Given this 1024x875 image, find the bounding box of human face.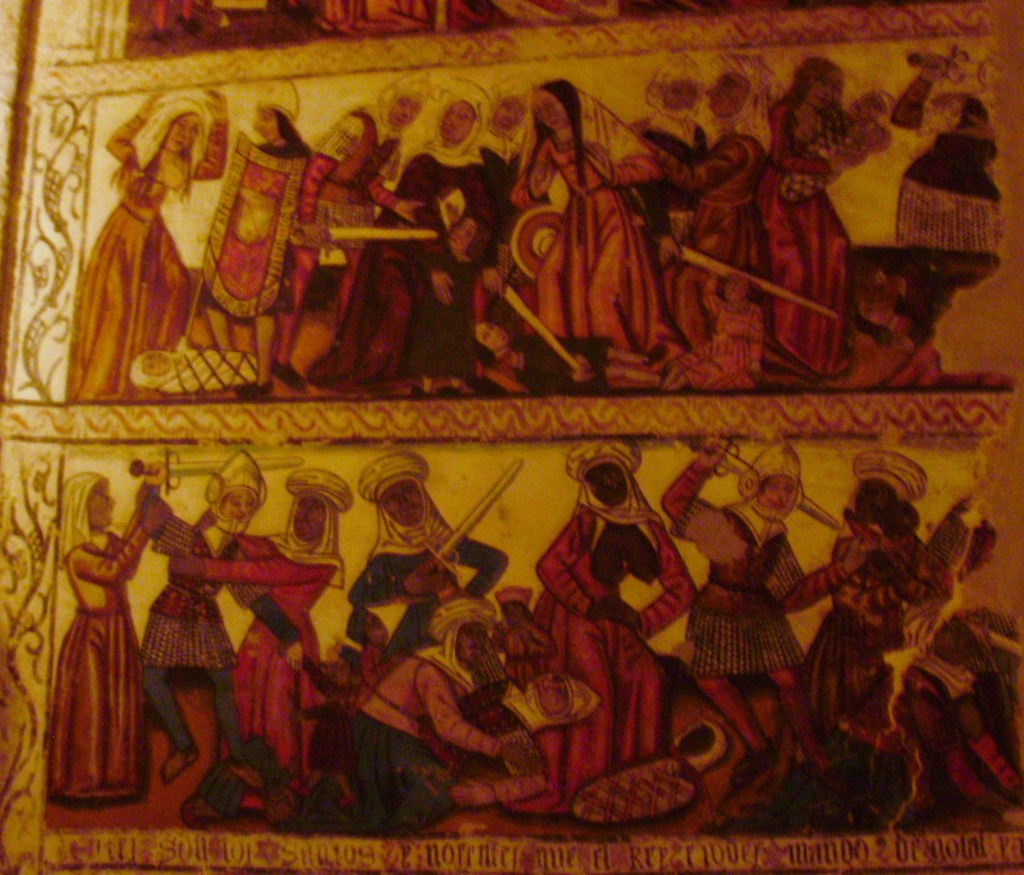
220/489/255/517.
